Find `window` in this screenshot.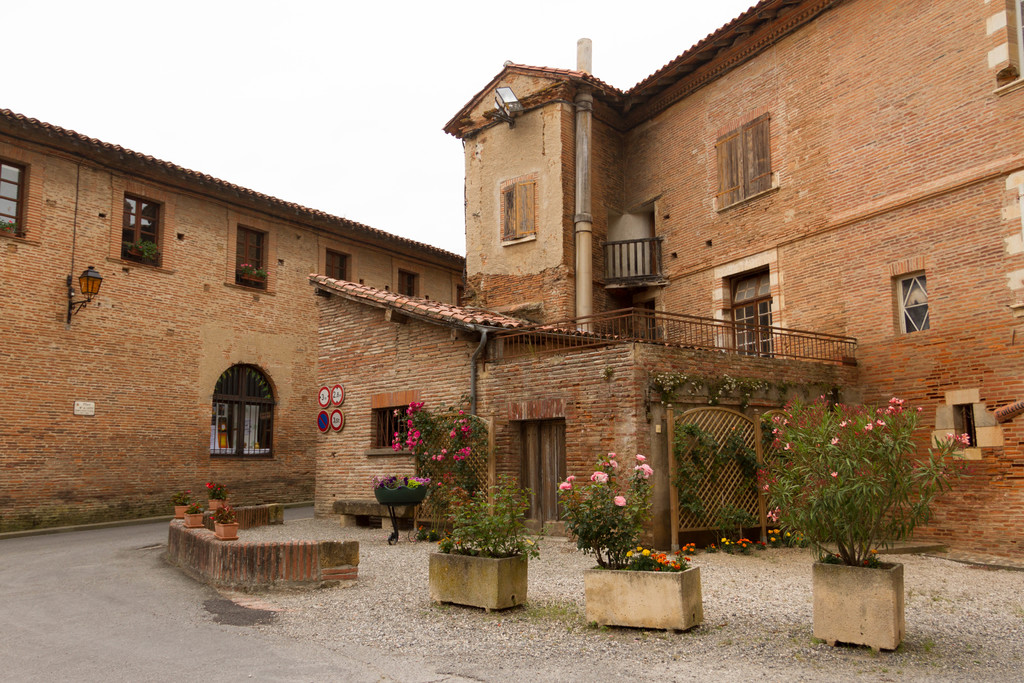
The bounding box for `window` is rect(714, 106, 774, 211).
